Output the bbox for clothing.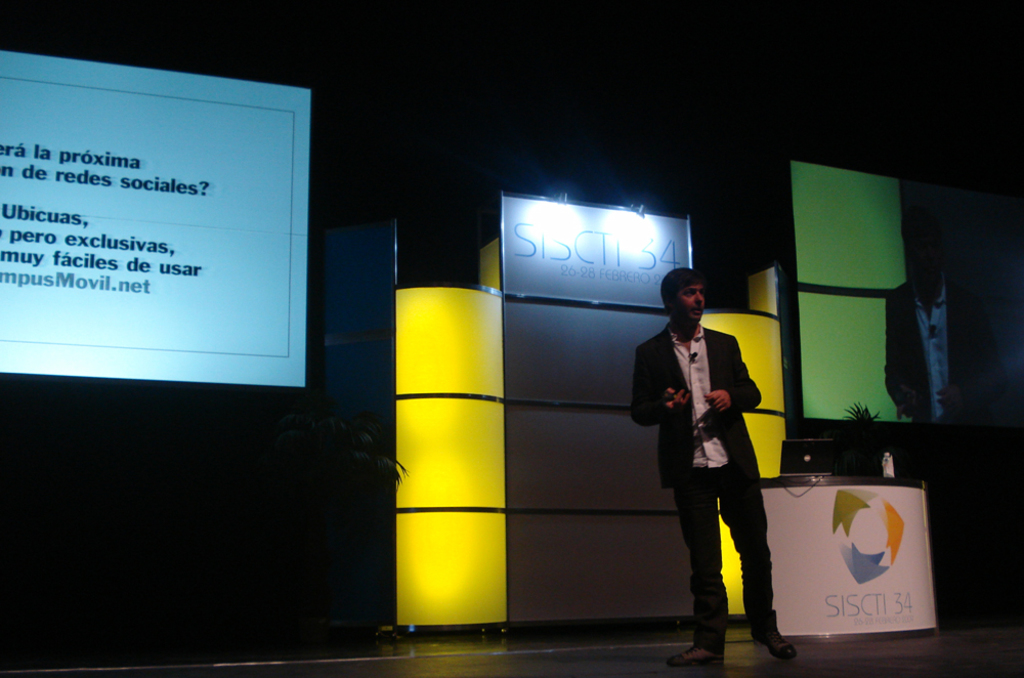
(left=885, top=274, right=1001, bottom=422).
